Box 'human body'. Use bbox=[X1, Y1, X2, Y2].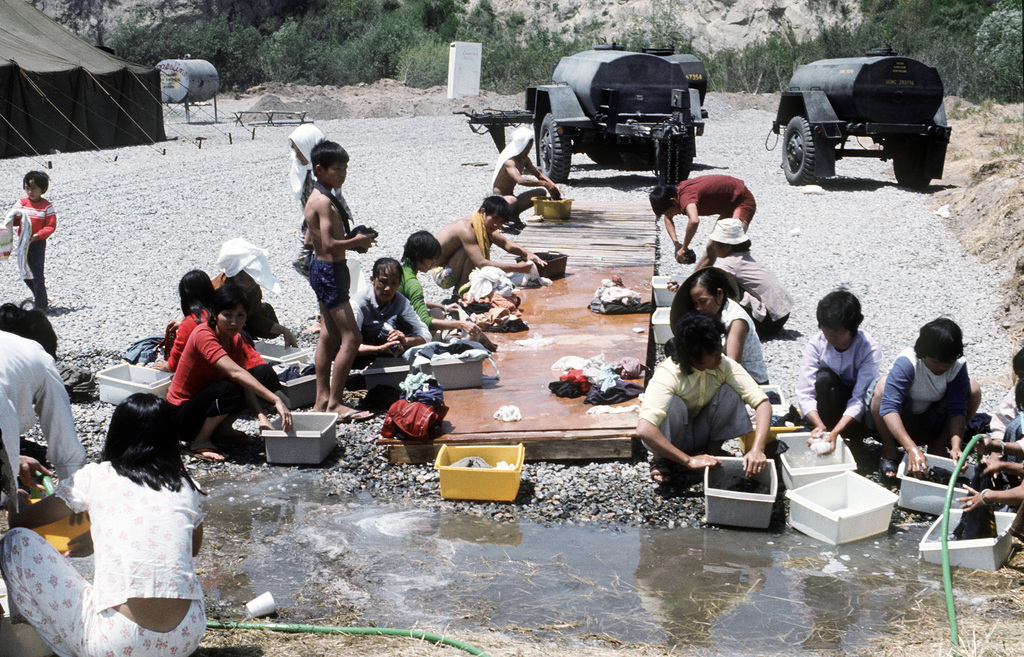
bbox=[164, 323, 291, 459].
